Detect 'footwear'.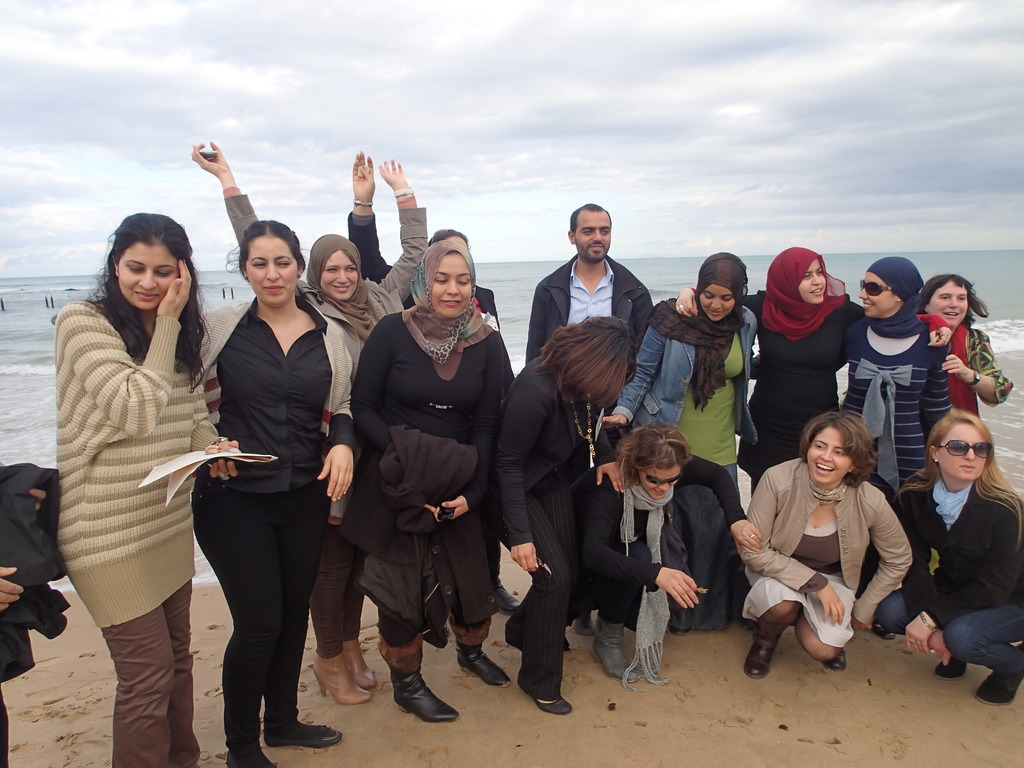
Detected at bbox(223, 753, 273, 767).
